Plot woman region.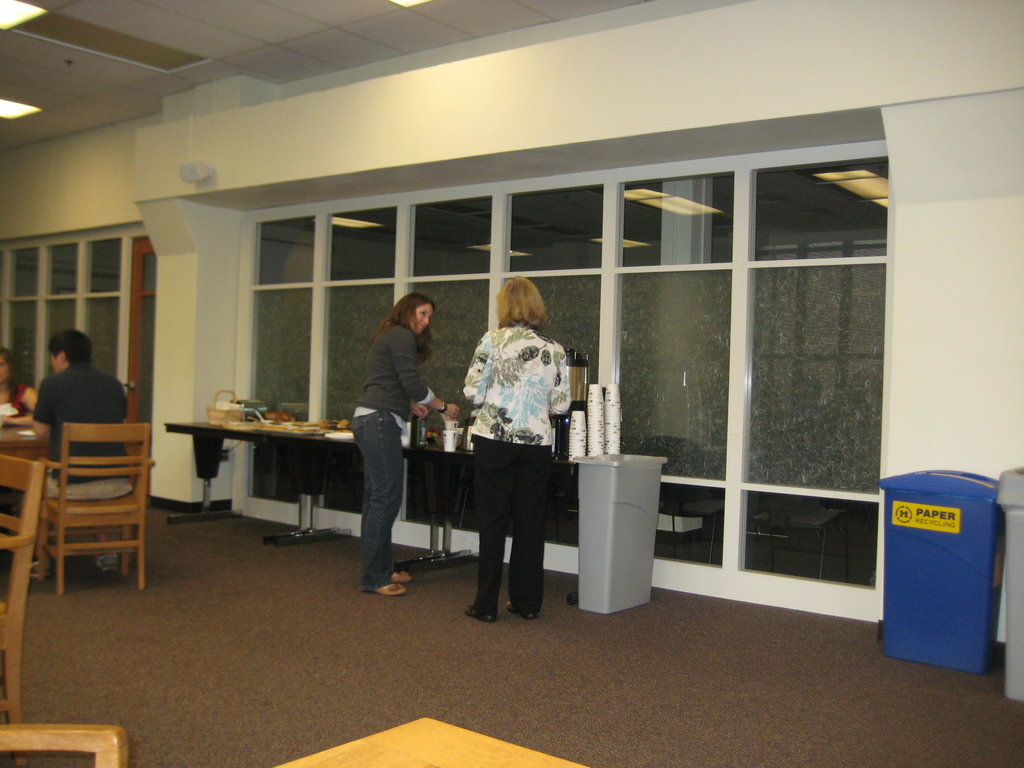
Plotted at detection(448, 276, 571, 636).
